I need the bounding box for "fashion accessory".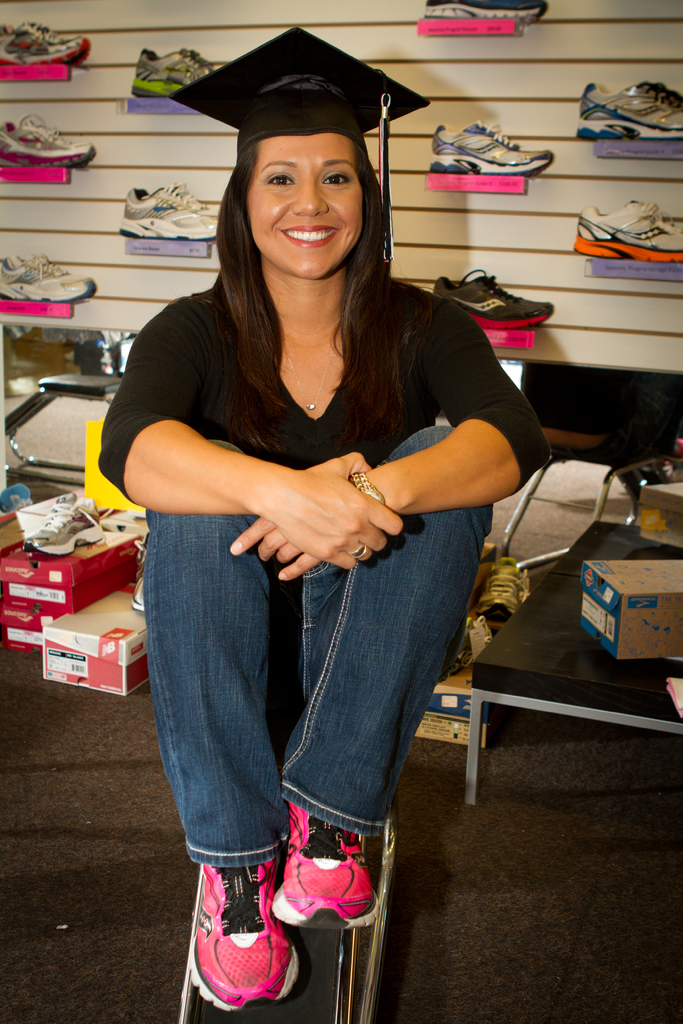
Here it is: x1=115, y1=179, x2=216, y2=236.
